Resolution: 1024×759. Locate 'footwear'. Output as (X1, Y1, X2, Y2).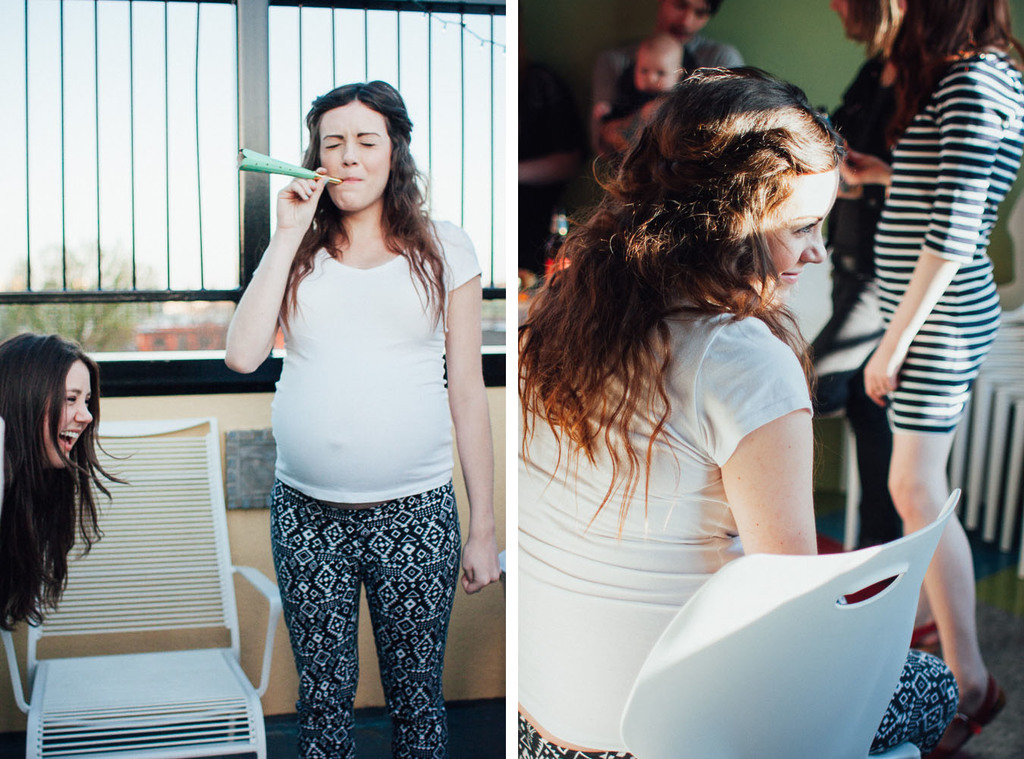
(939, 672, 1009, 754).
